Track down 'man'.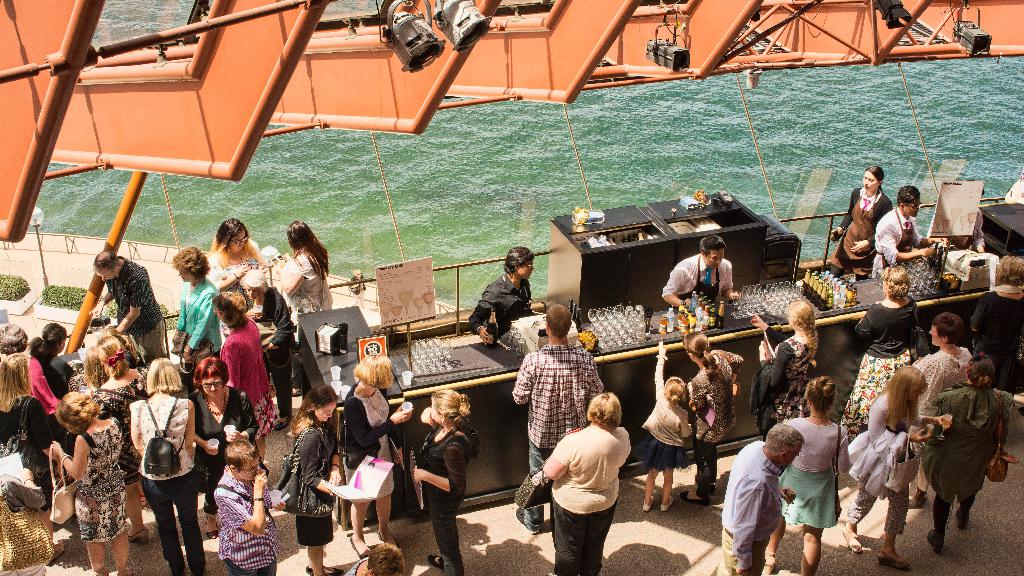
Tracked to <box>468,243,534,344</box>.
